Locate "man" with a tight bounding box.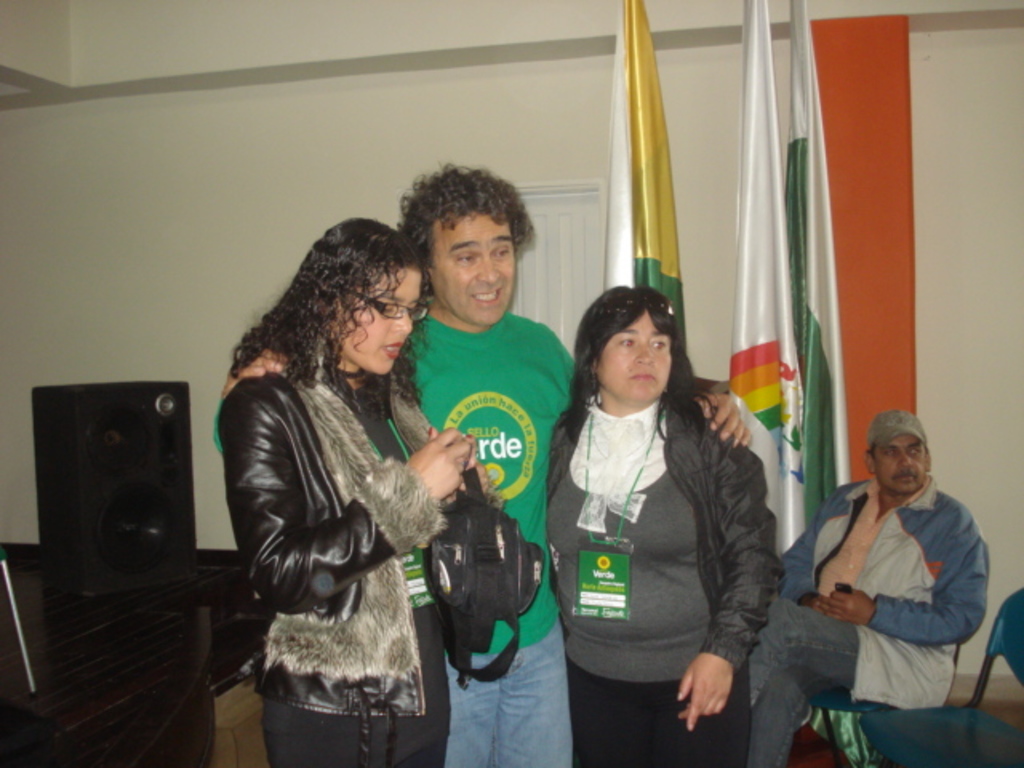
774,419,1008,766.
